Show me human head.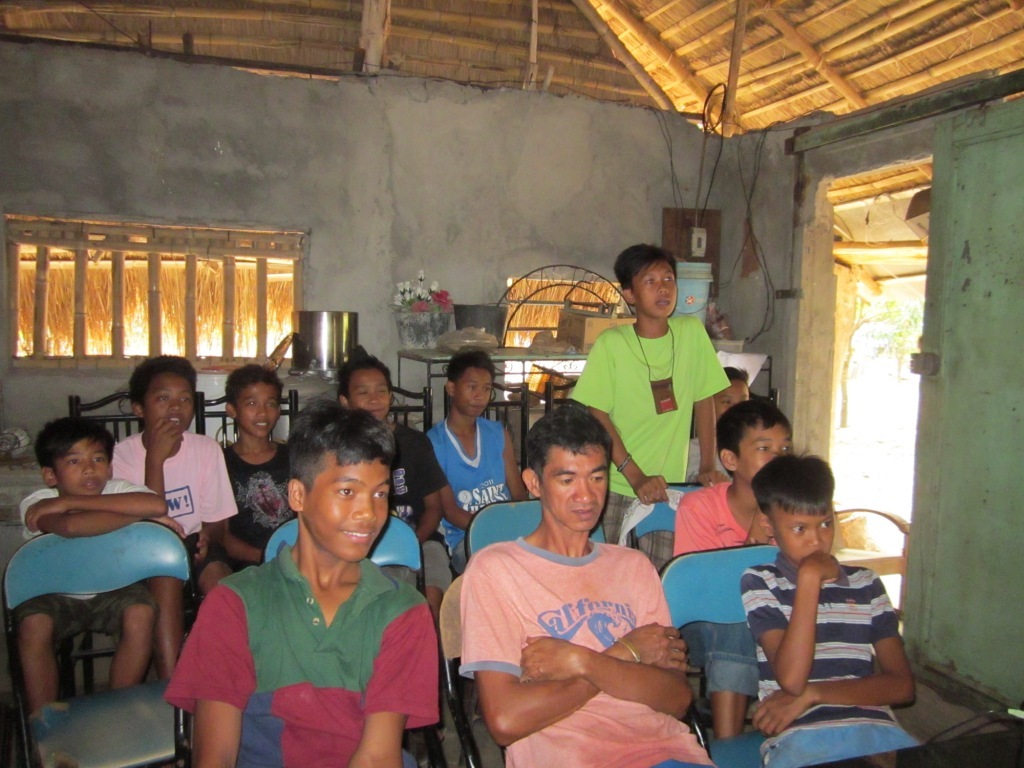
human head is here: 612/241/676/317.
